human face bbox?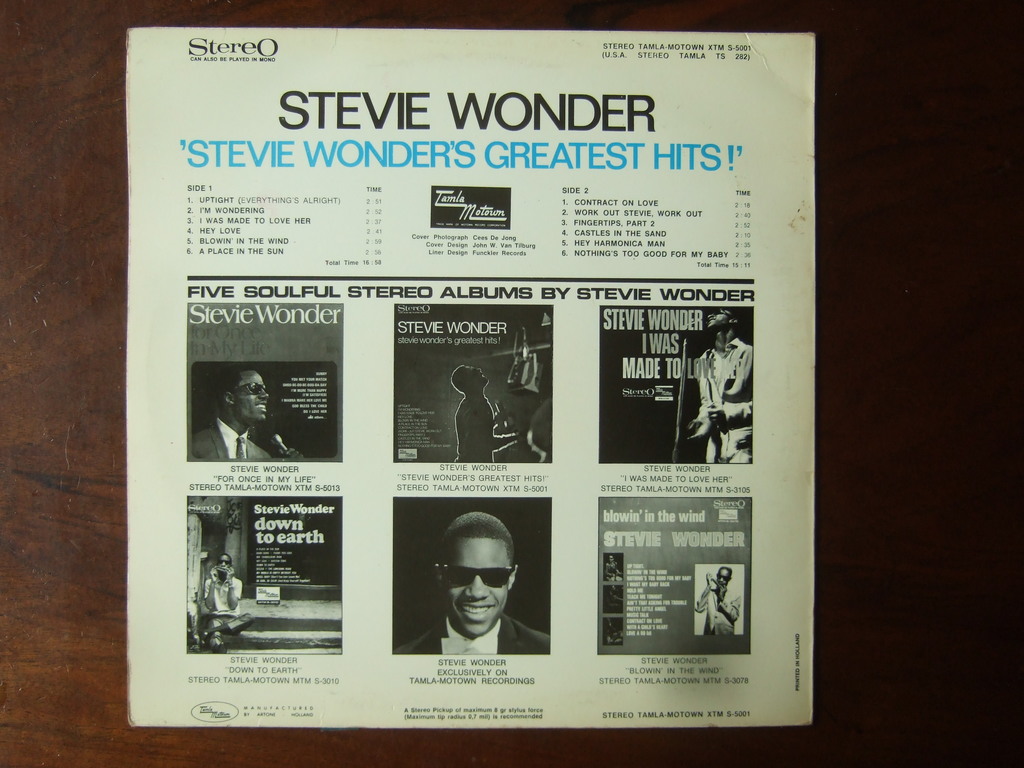
left=231, top=374, right=269, bottom=420
